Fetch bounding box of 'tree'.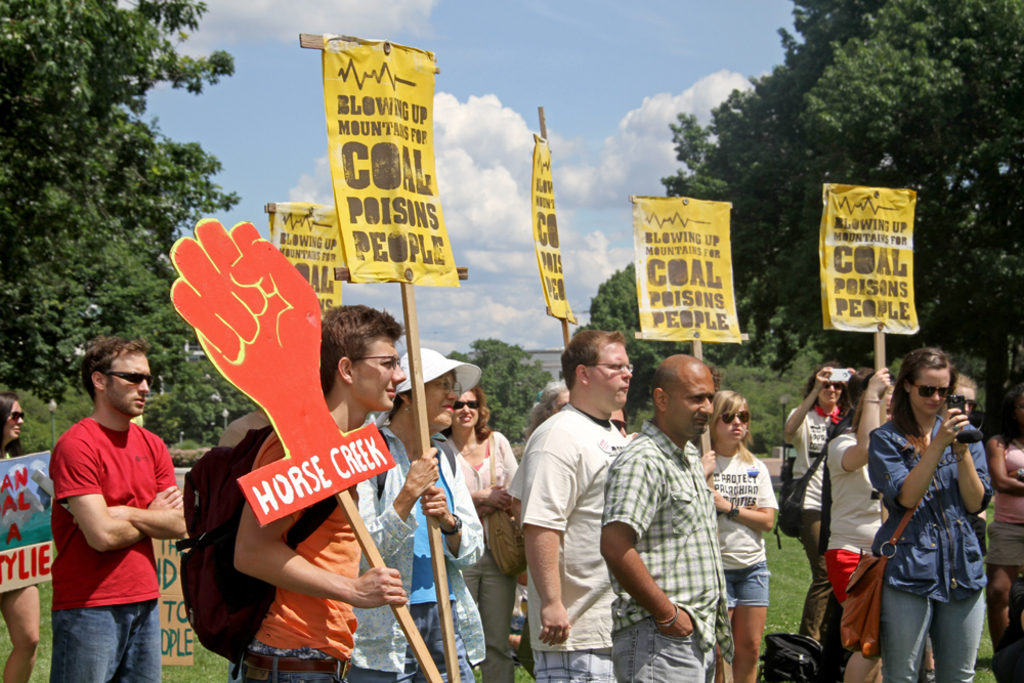
Bbox: rect(1, 20, 217, 370).
